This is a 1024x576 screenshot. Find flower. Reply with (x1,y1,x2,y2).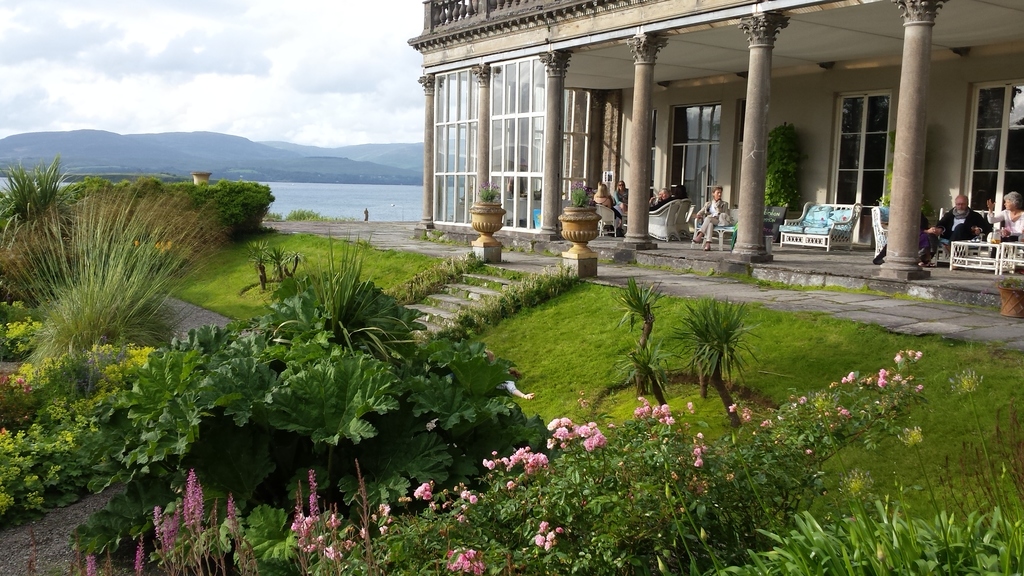
(451,548,488,575).
